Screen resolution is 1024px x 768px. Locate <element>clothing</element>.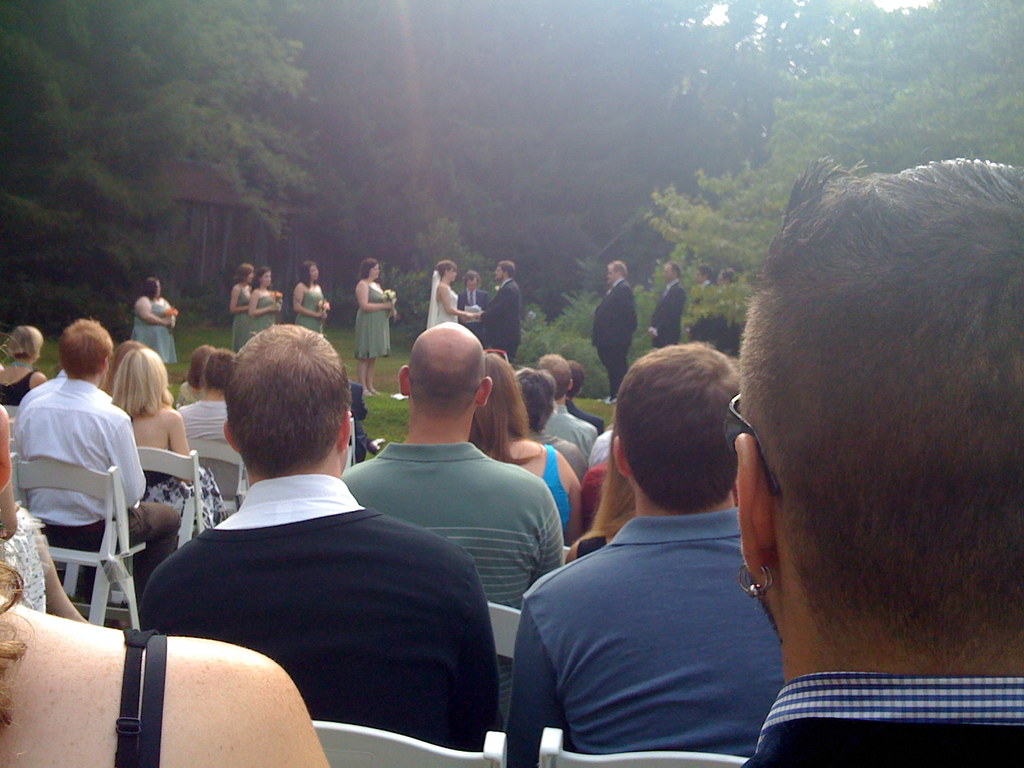
(228,291,251,351).
